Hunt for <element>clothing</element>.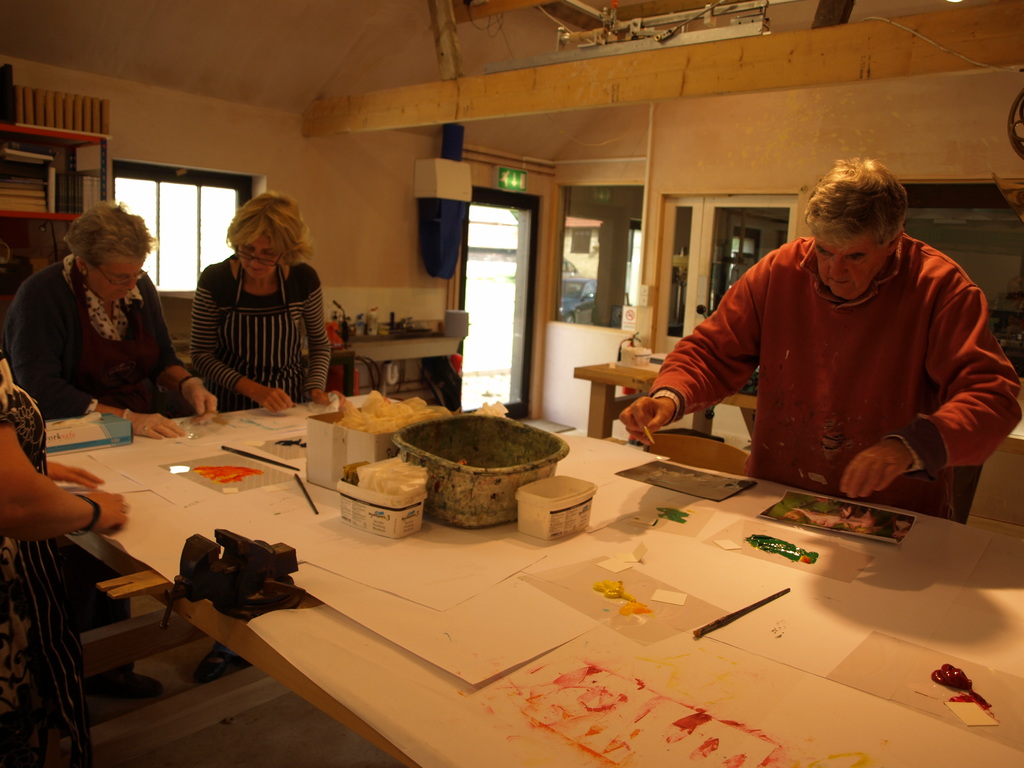
Hunted down at [650, 196, 1008, 509].
